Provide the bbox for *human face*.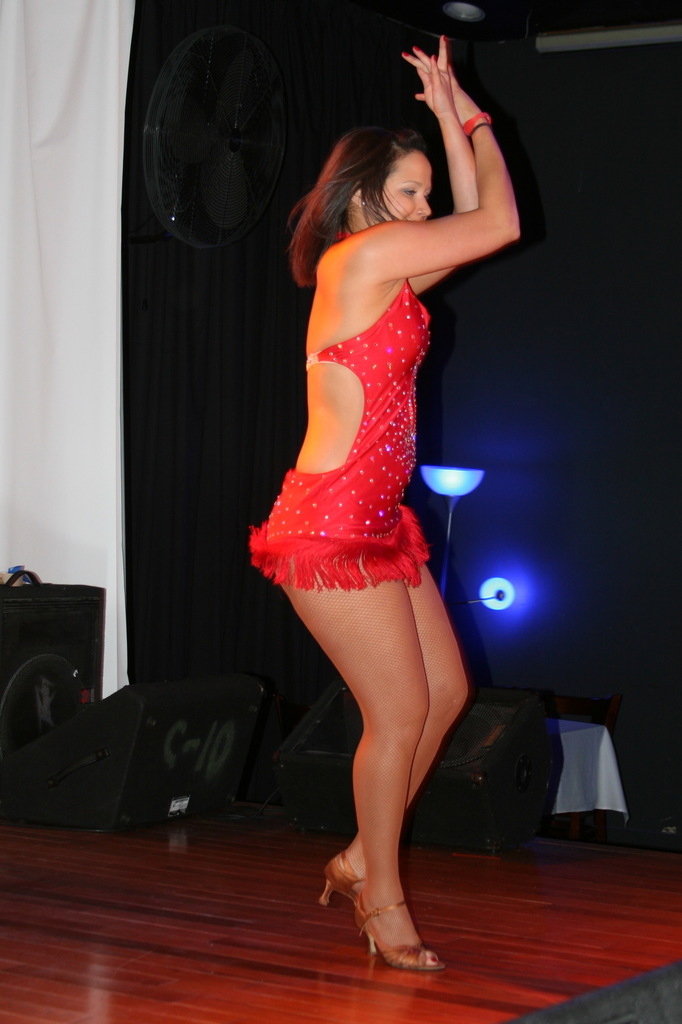
(365,150,430,221).
